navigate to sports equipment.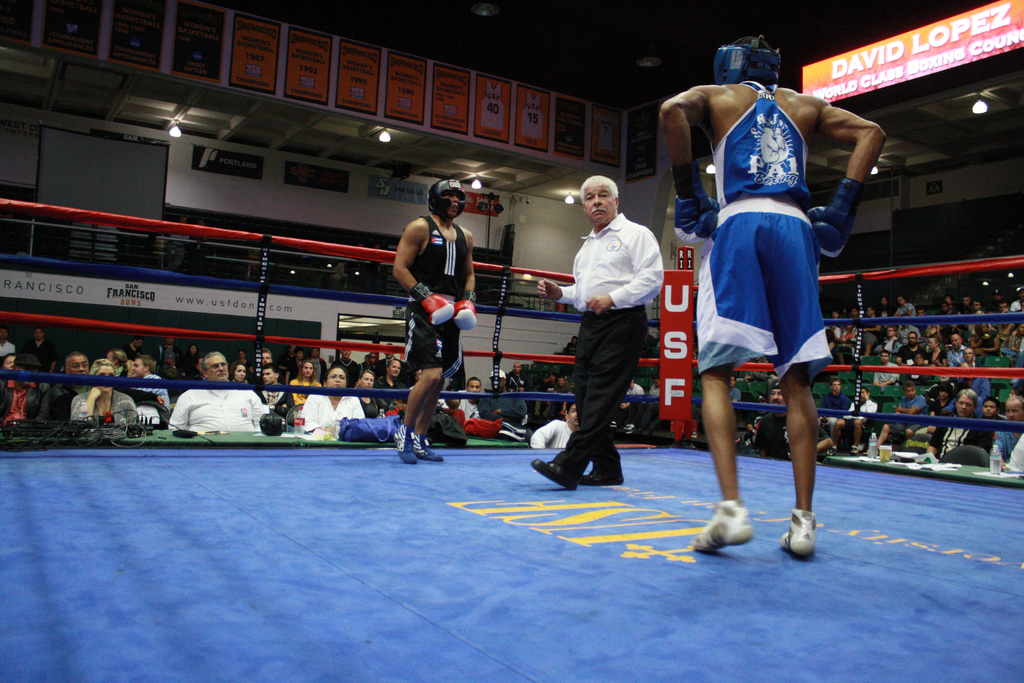
Navigation target: rect(714, 45, 783, 83).
